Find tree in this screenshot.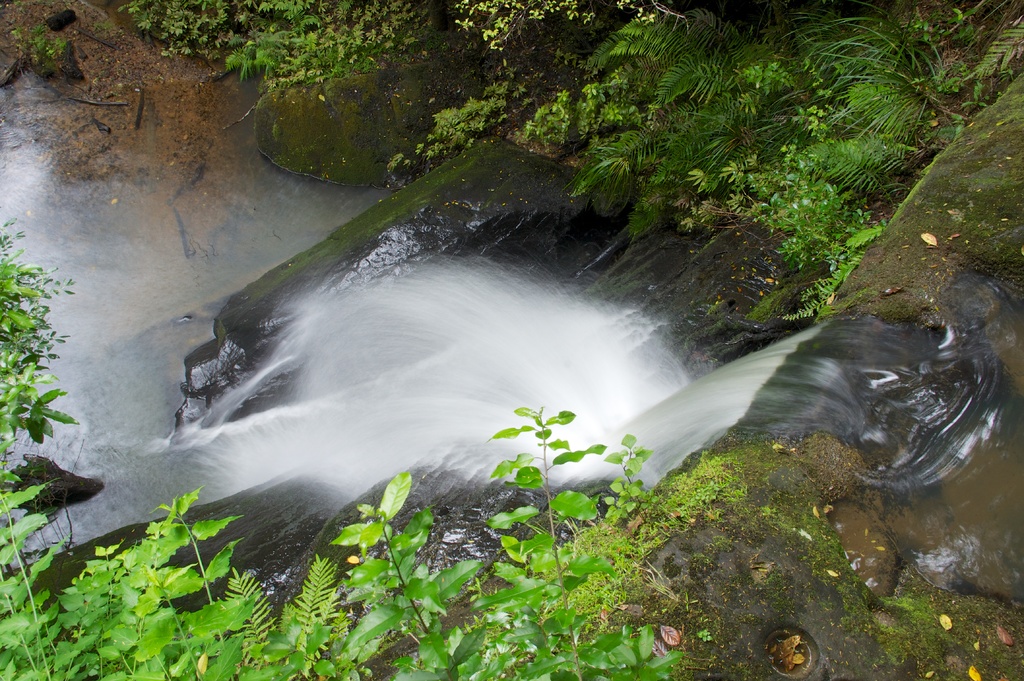
The bounding box for tree is select_region(4, 223, 690, 680).
